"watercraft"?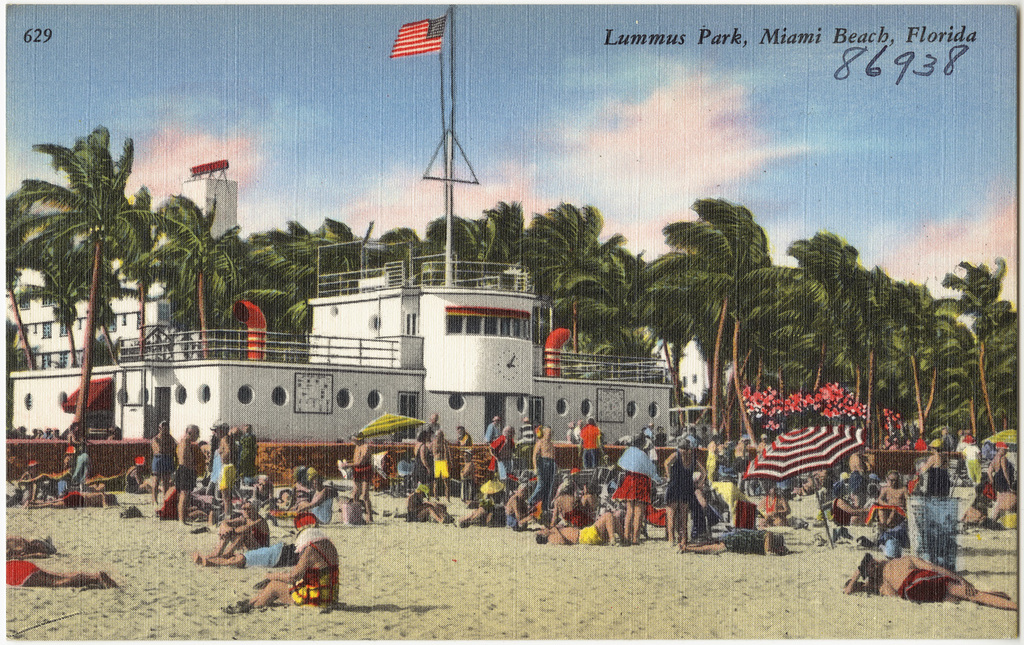
70 240 670 463
